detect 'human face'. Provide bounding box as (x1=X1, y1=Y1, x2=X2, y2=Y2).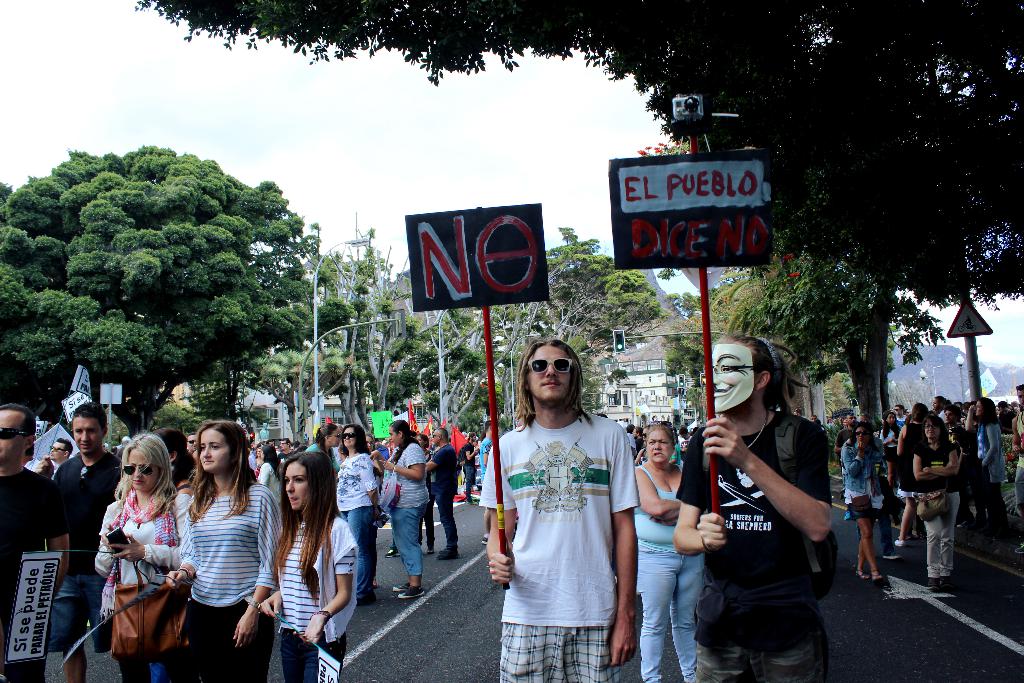
(x1=0, y1=409, x2=22, y2=462).
